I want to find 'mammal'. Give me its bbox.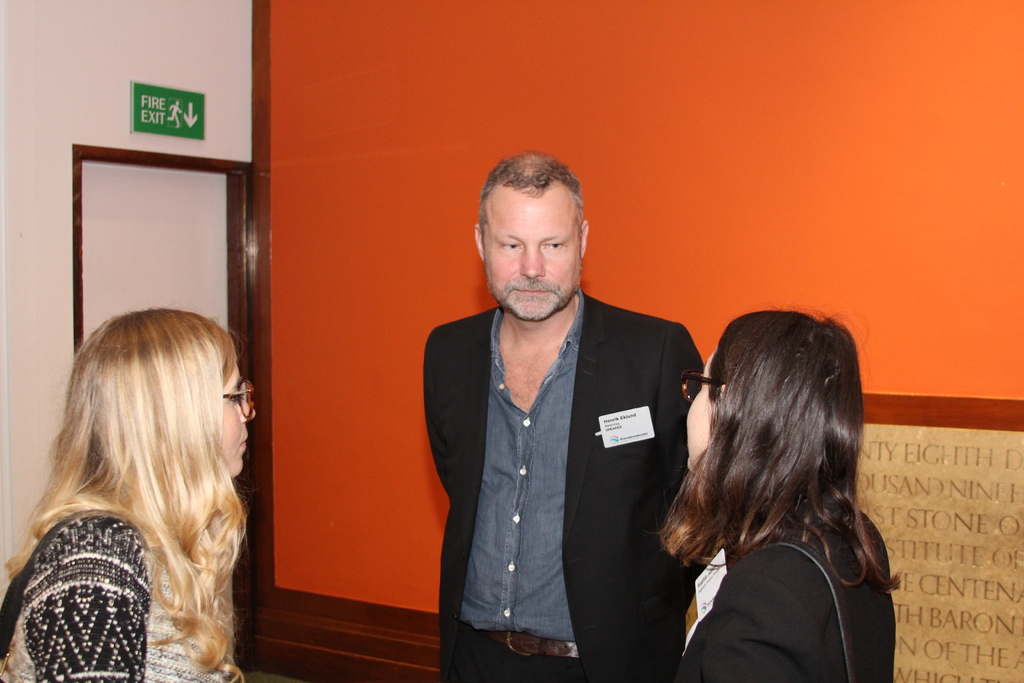
l=0, t=304, r=263, b=682.
